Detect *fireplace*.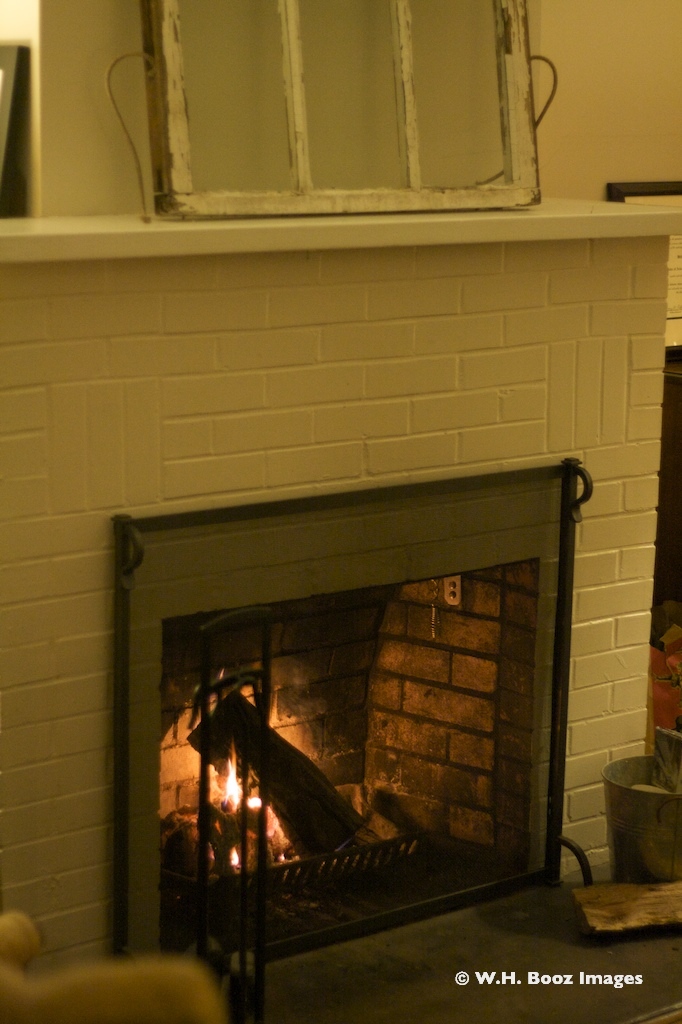
Detected at detection(111, 461, 593, 973).
